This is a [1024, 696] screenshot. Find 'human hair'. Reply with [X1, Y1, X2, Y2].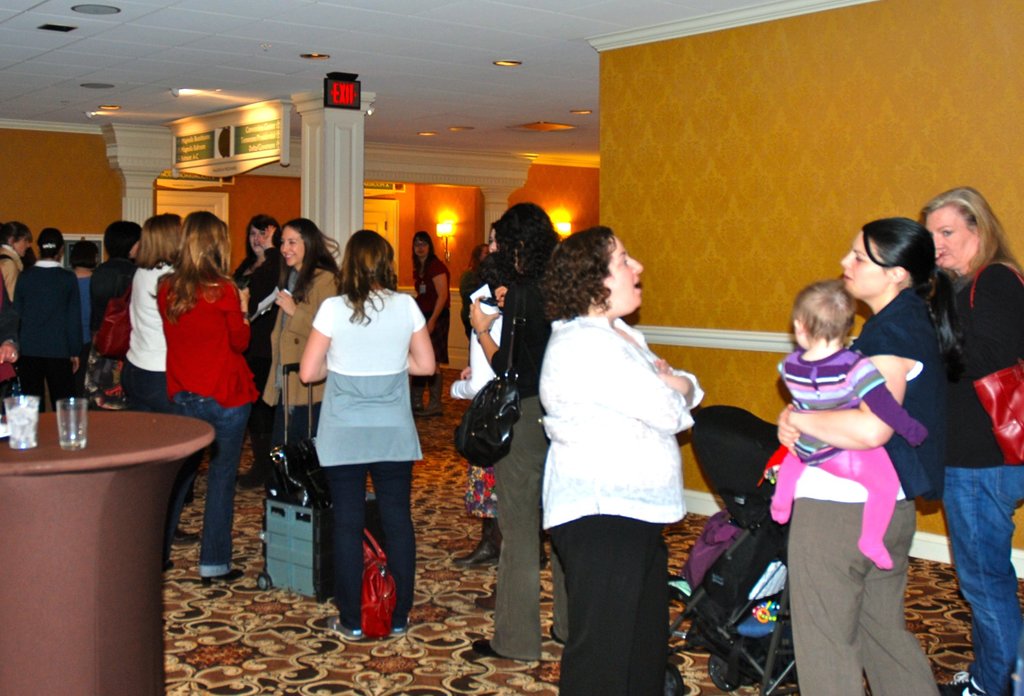
[920, 184, 1009, 263].
